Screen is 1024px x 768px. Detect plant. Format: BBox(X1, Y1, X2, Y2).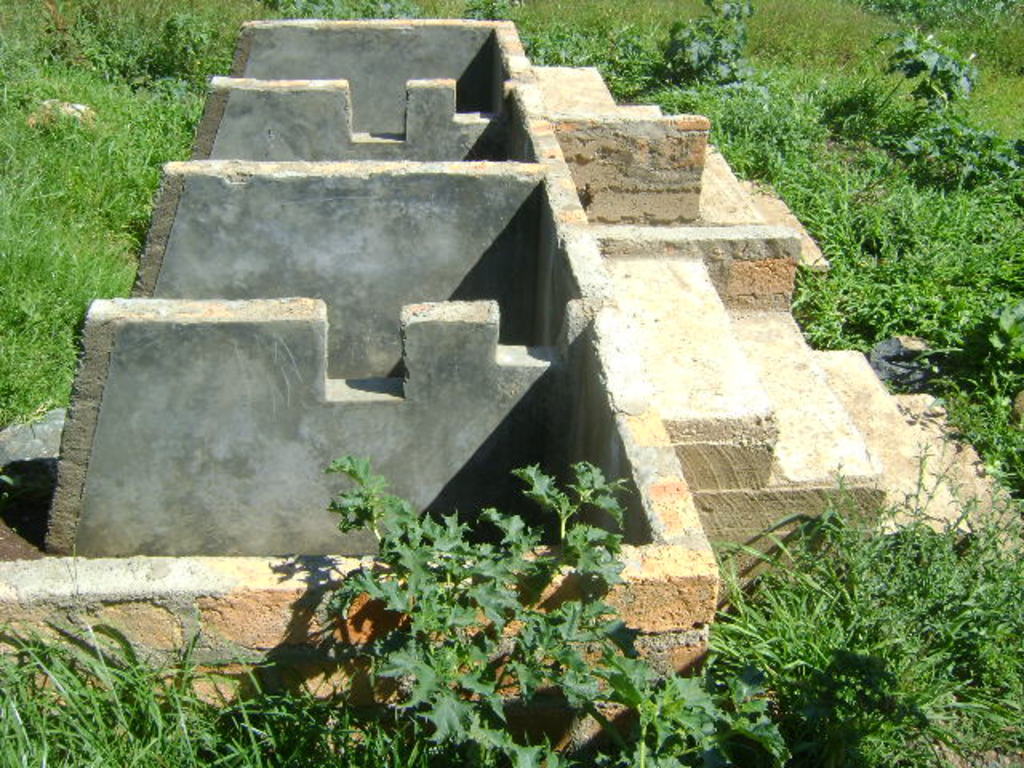
BBox(318, 445, 677, 766).
